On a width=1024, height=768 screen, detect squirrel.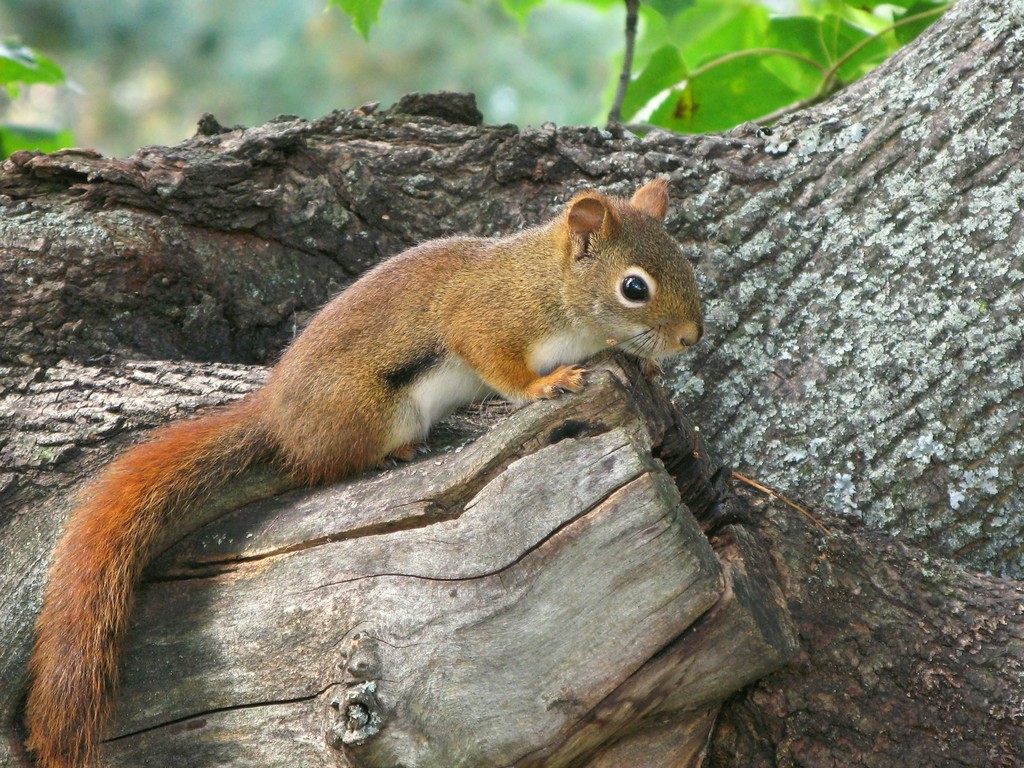
Rect(39, 177, 717, 767).
